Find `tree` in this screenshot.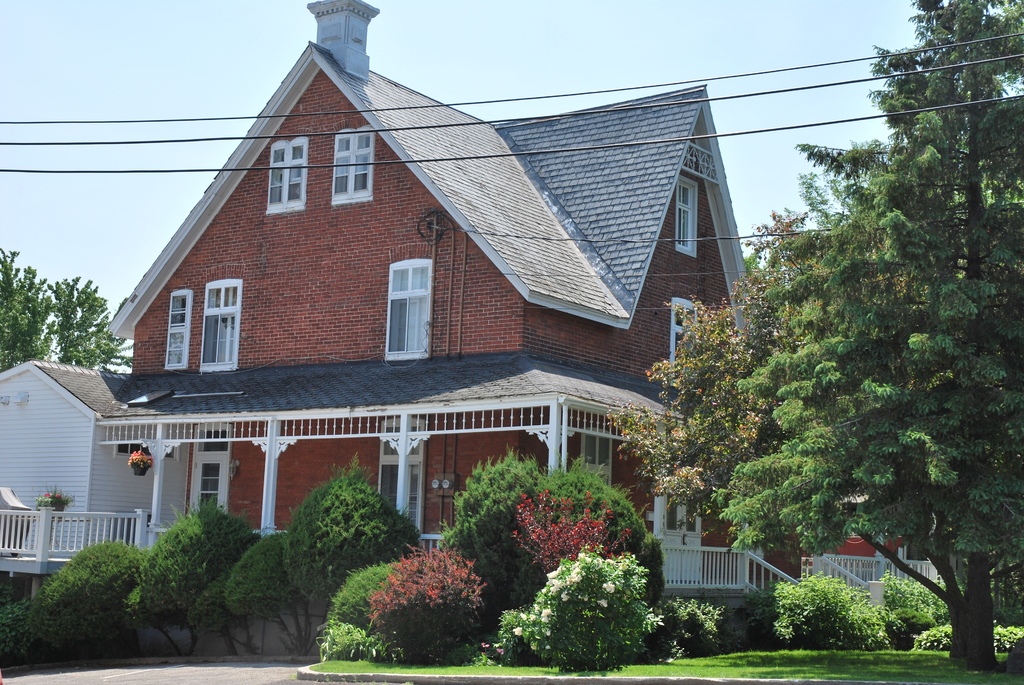
The bounding box for `tree` is bbox=[0, 239, 58, 374].
